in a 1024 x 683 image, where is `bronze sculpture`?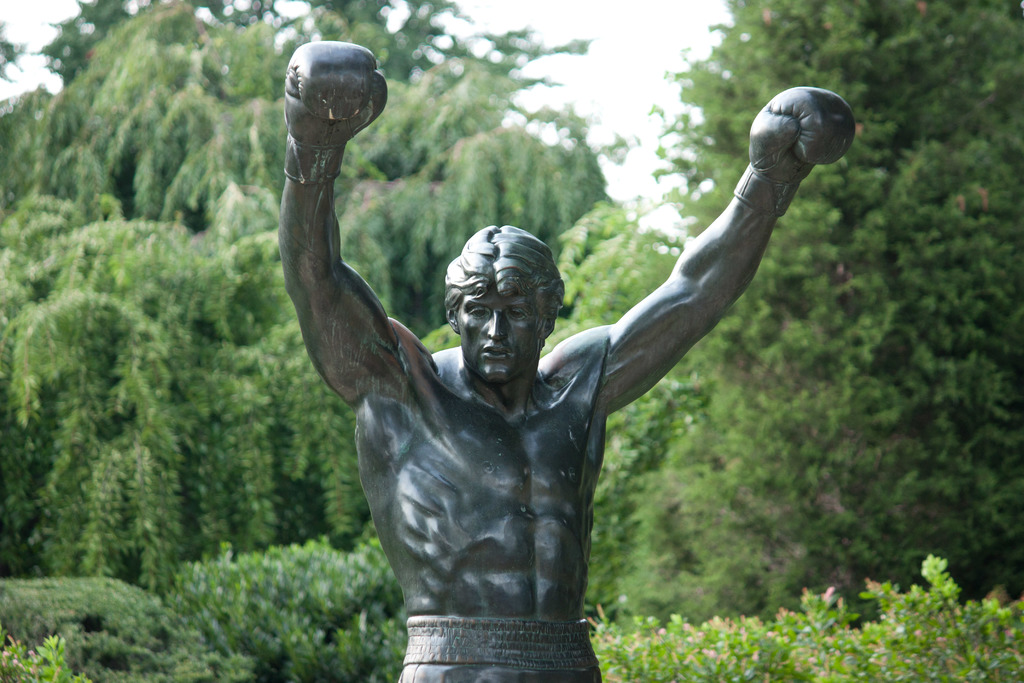
BBox(268, 39, 852, 682).
